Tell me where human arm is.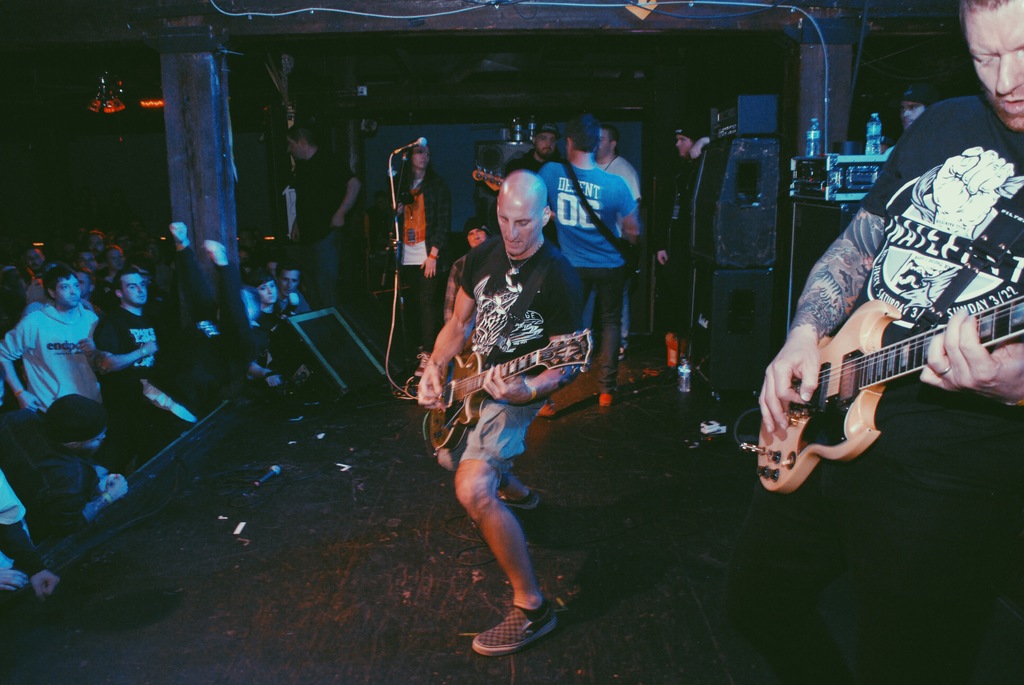
human arm is at left=444, top=268, right=460, bottom=325.
